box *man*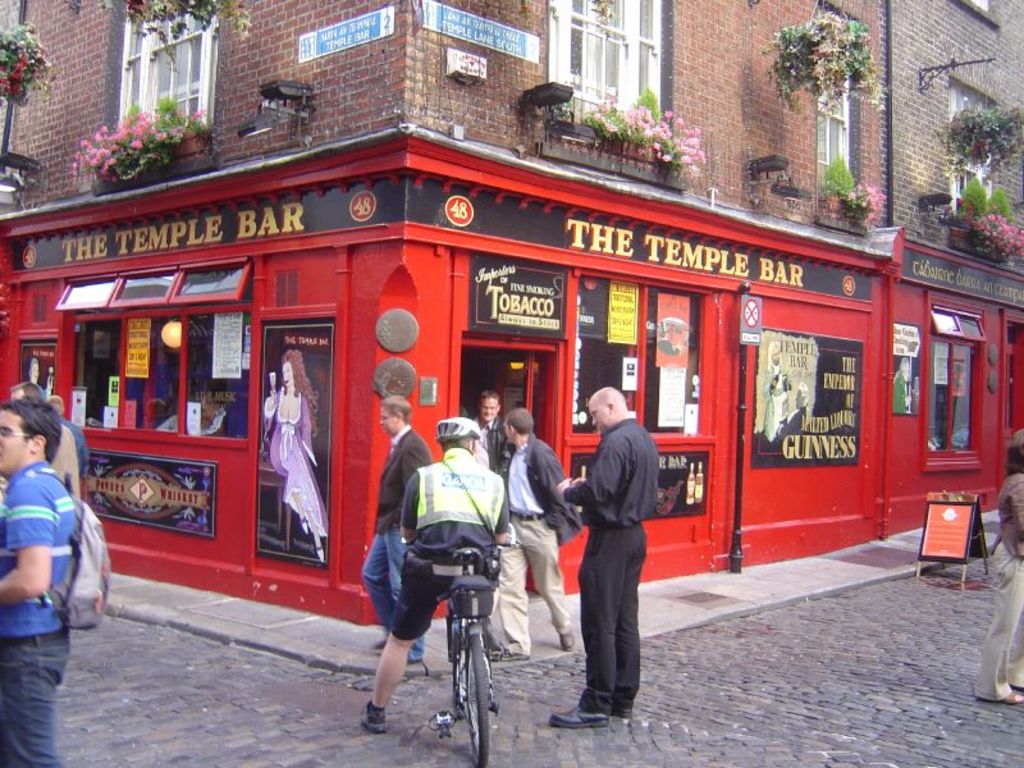
BBox(466, 384, 507, 472)
